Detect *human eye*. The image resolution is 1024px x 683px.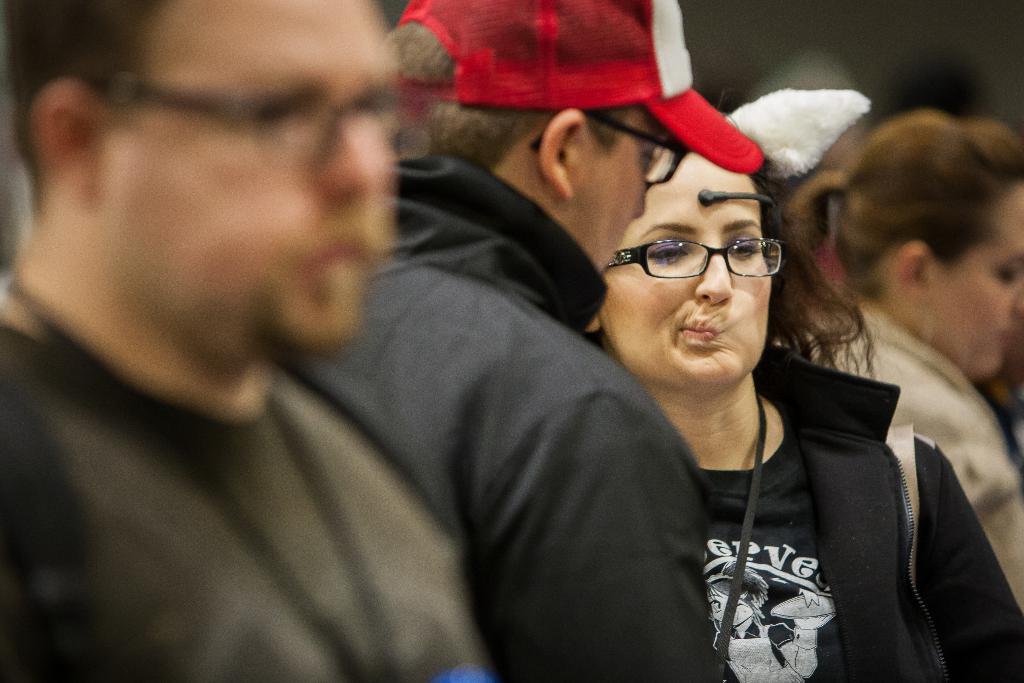
locate(643, 145, 657, 176).
